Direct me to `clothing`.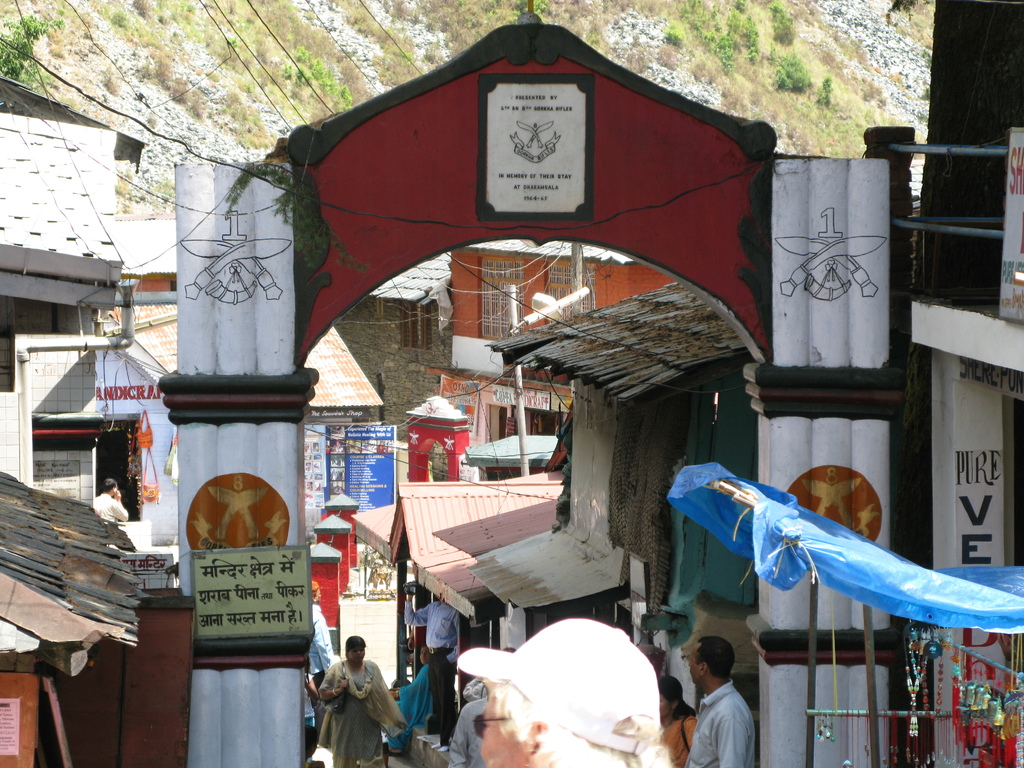
Direction: select_region(84, 490, 129, 527).
